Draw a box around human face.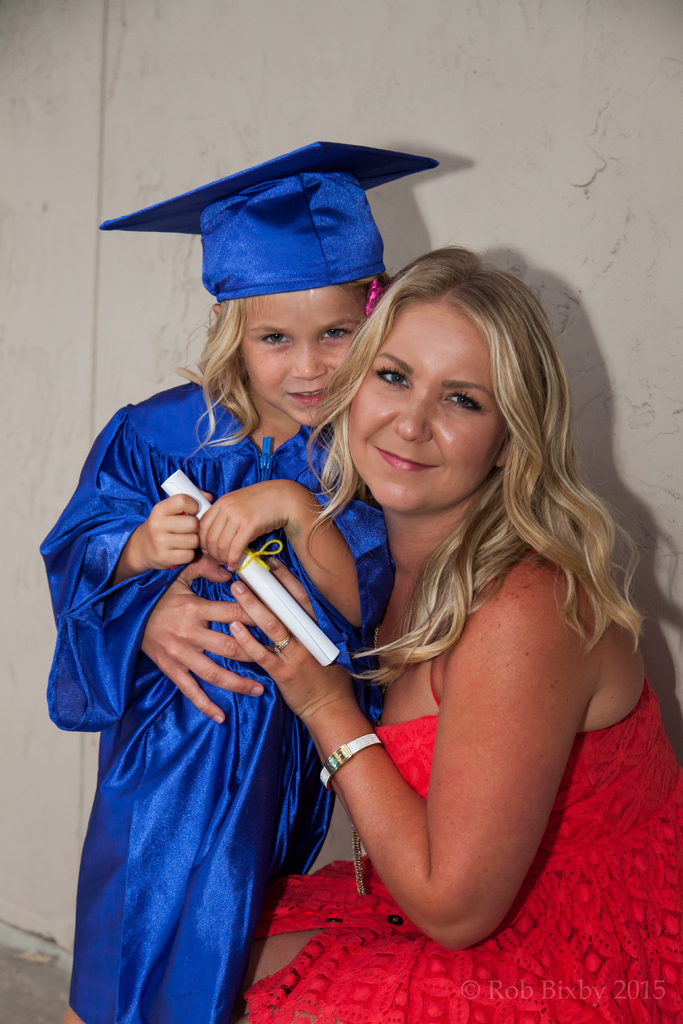
region(349, 309, 500, 512).
